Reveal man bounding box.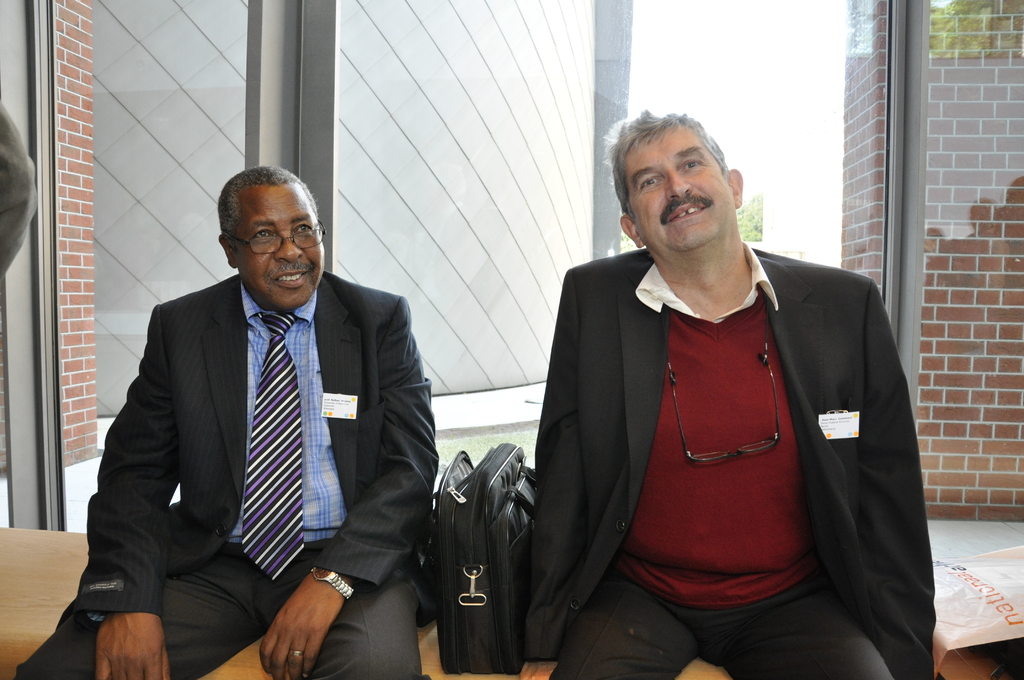
Revealed: BBox(0, 98, 40, 282).
